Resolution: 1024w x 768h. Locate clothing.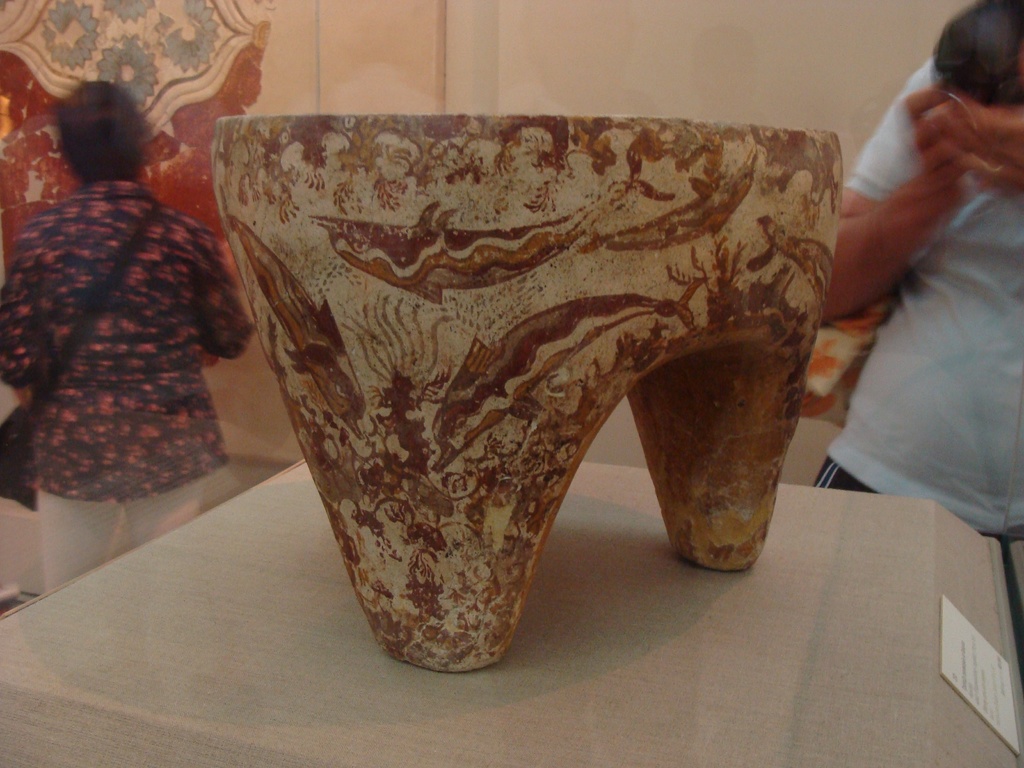
<region>812, 58, 1023, 544</region>.
